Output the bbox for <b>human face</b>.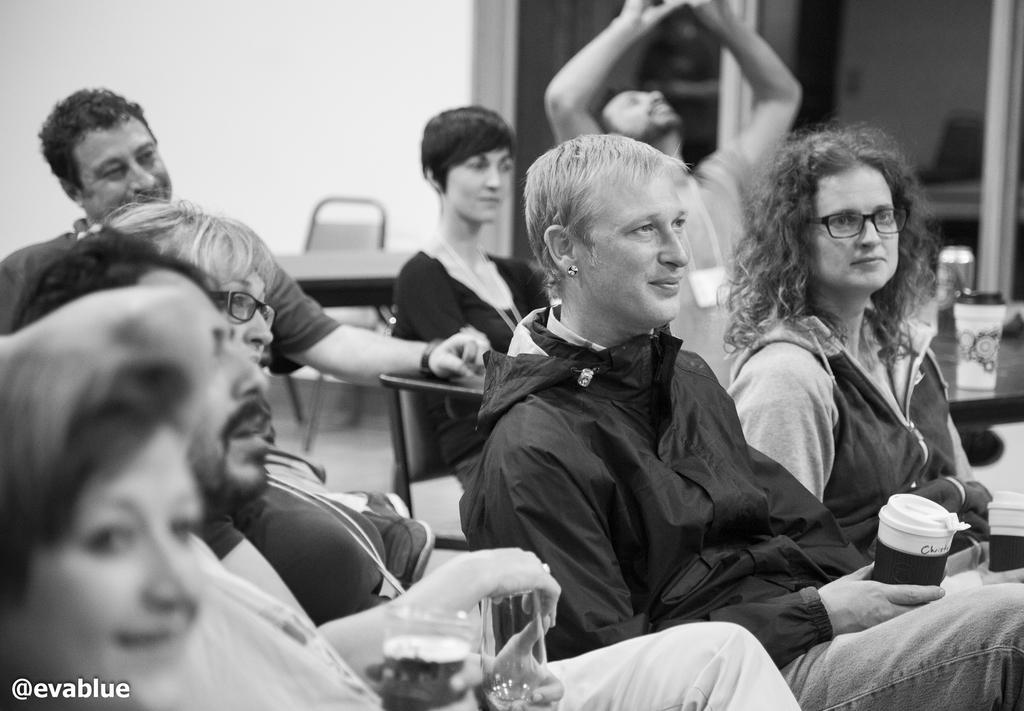
Rect(0, 423, 204, 710).
